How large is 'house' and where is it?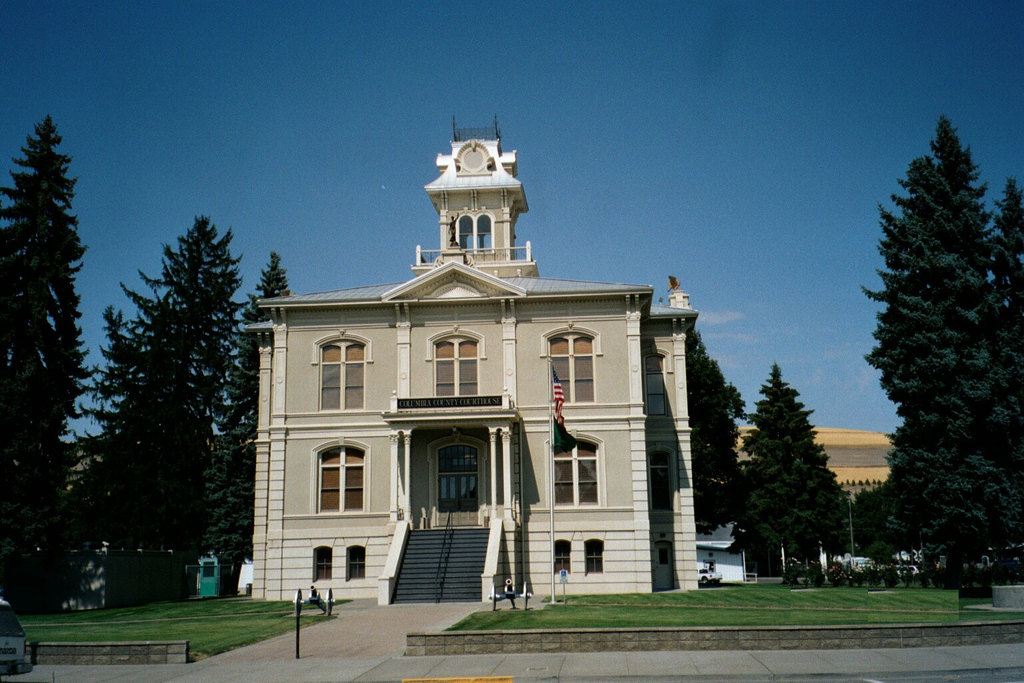
Bounding box: [739,427,909,572].
